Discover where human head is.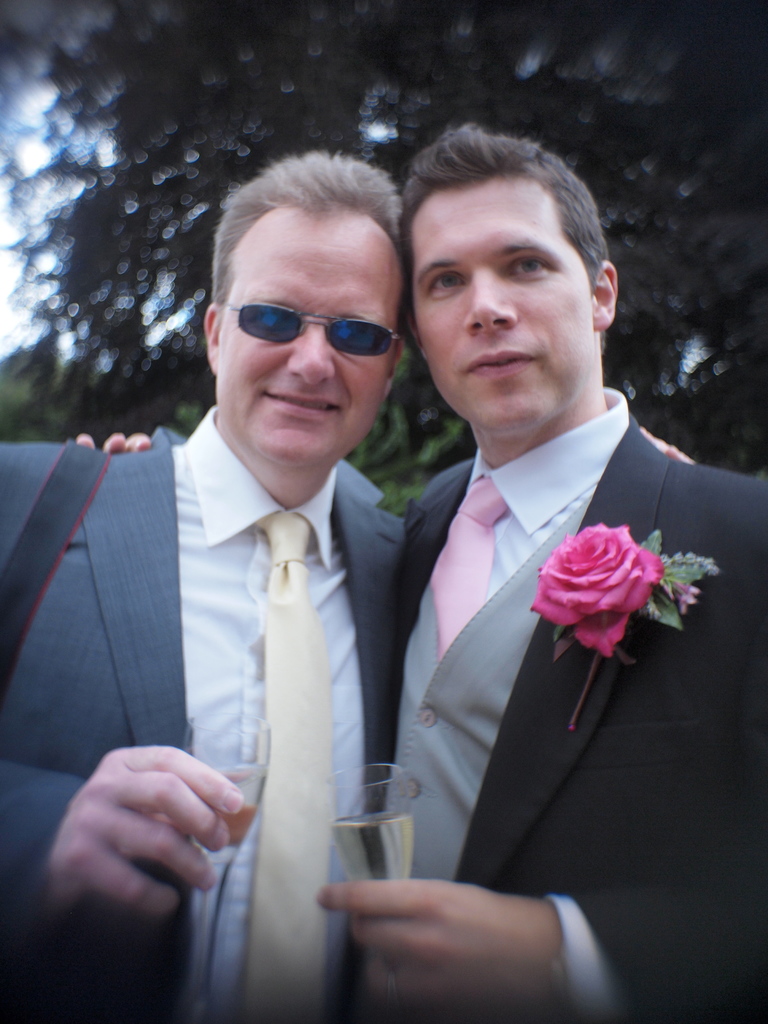
Discovered at locate(386, 116, 627, 429).
